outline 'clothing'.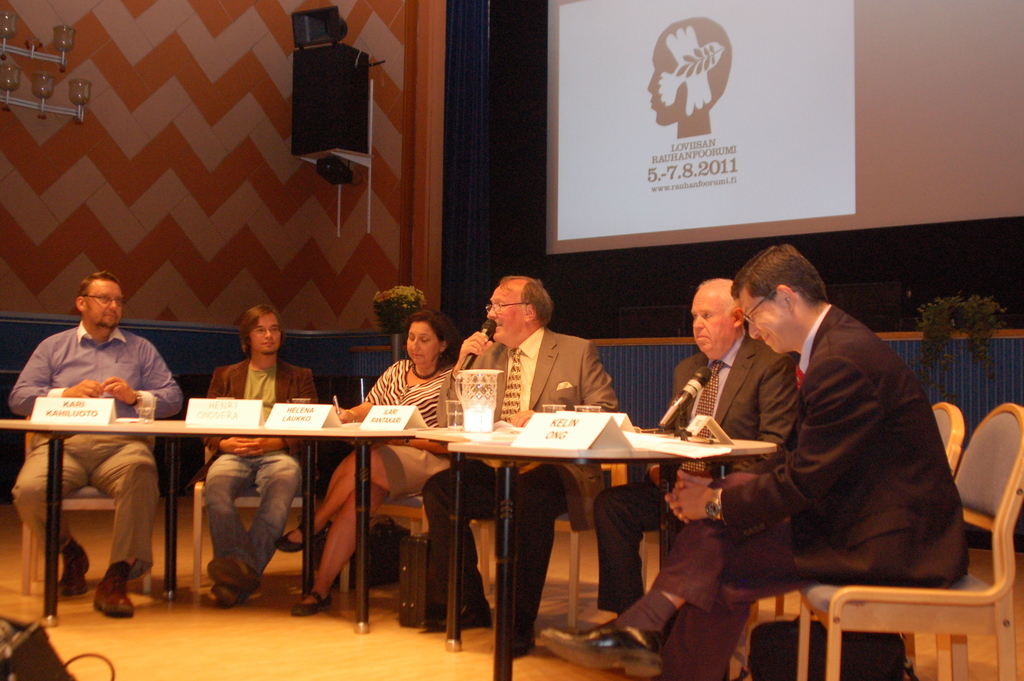
Outline: (left=9, top=326, right=193, bottom=575).
